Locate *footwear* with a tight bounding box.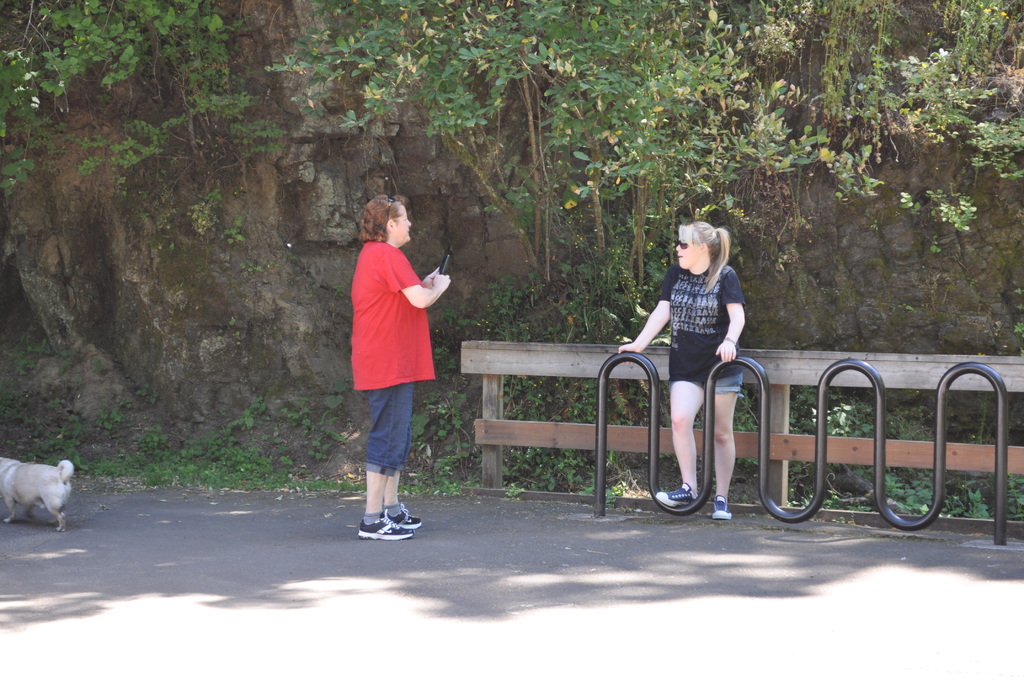
(x1=357, y1=510, x2=412, y2=539).
